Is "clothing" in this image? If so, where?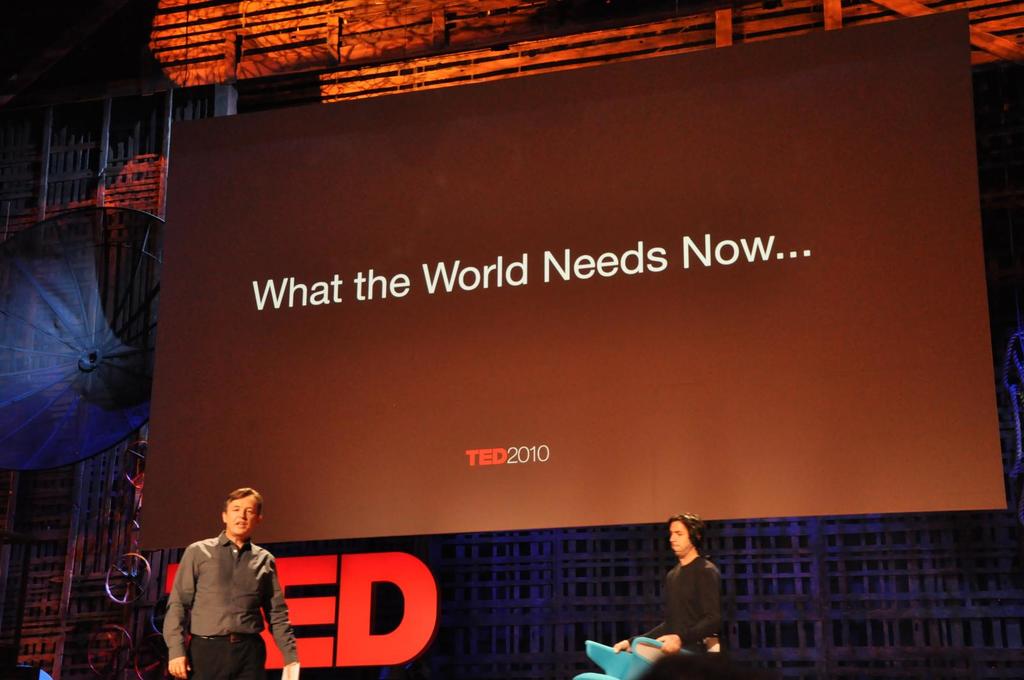
Yes, at BBox(625, 553, 727, 647).
